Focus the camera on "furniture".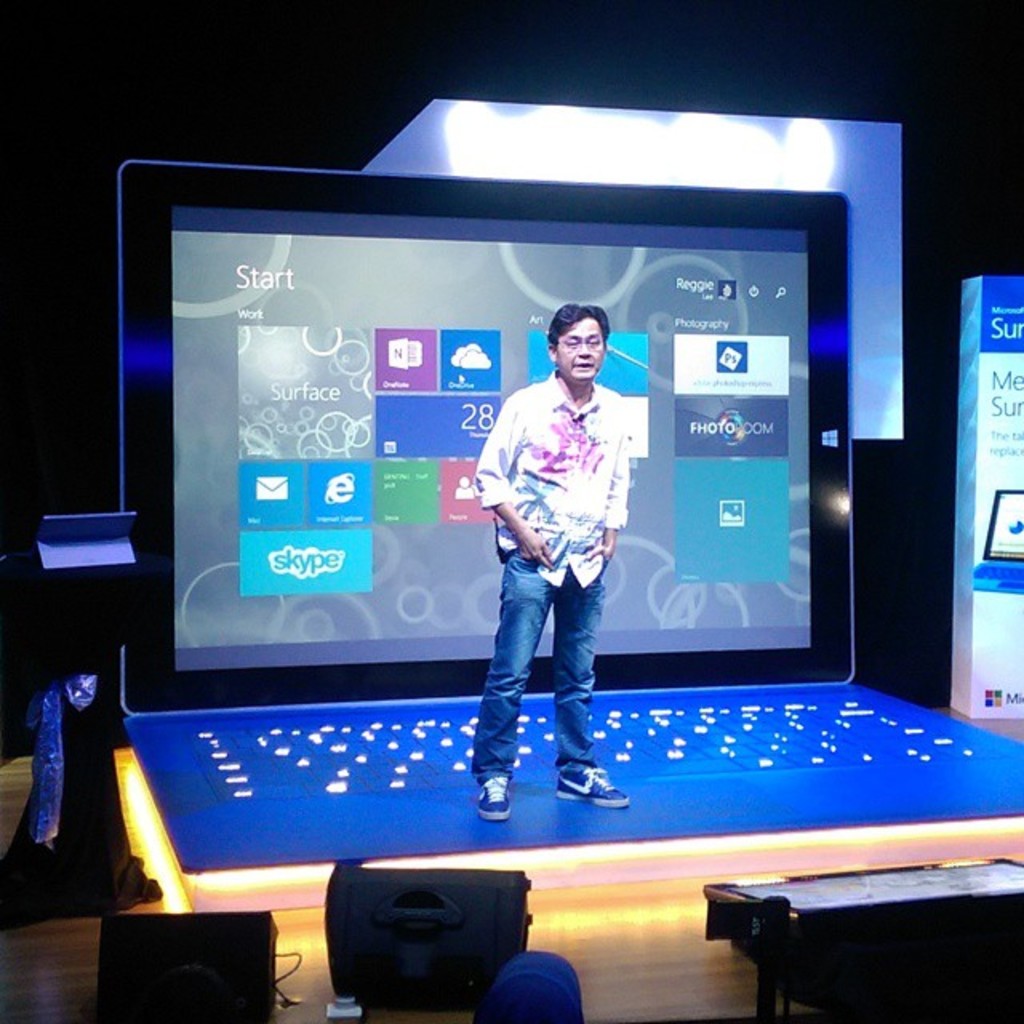
Focus region: (left=0, top=512, right=163, bottom=931).
